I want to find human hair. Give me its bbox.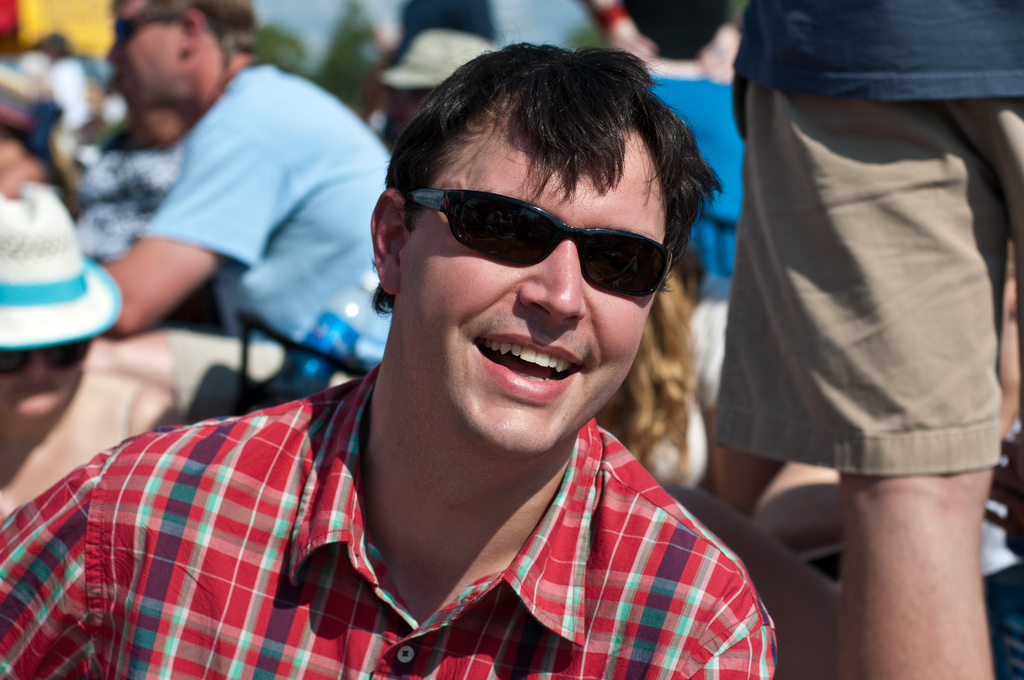
select_region(595, 274, 693, 492).
